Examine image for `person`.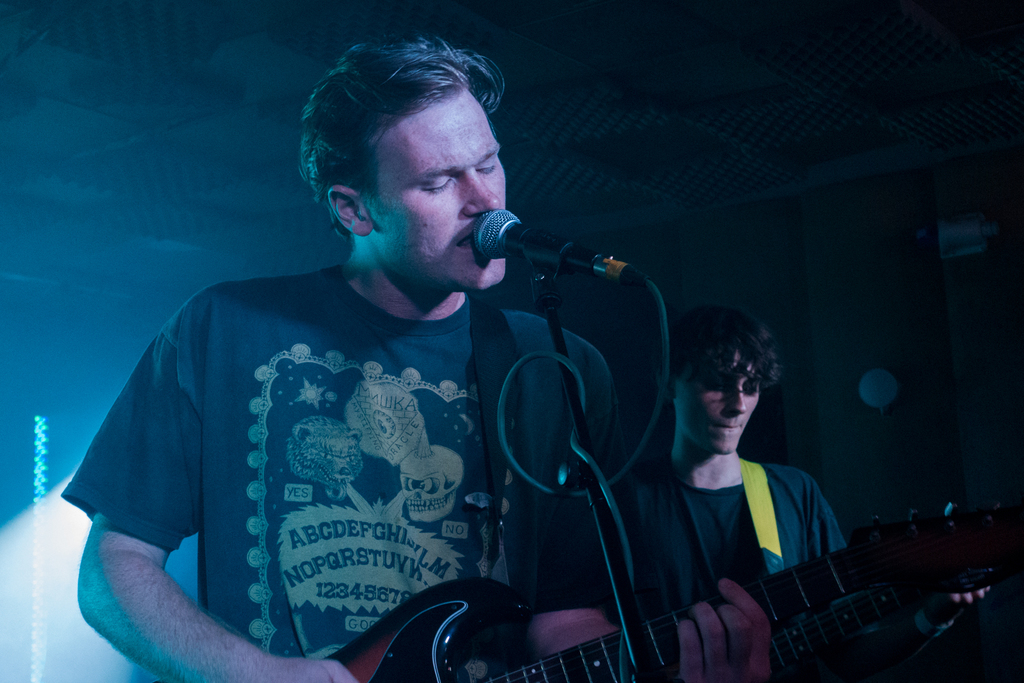
Examination result: {"left": 705, "top": 298, "right": 1002, "bottom": 682}.
